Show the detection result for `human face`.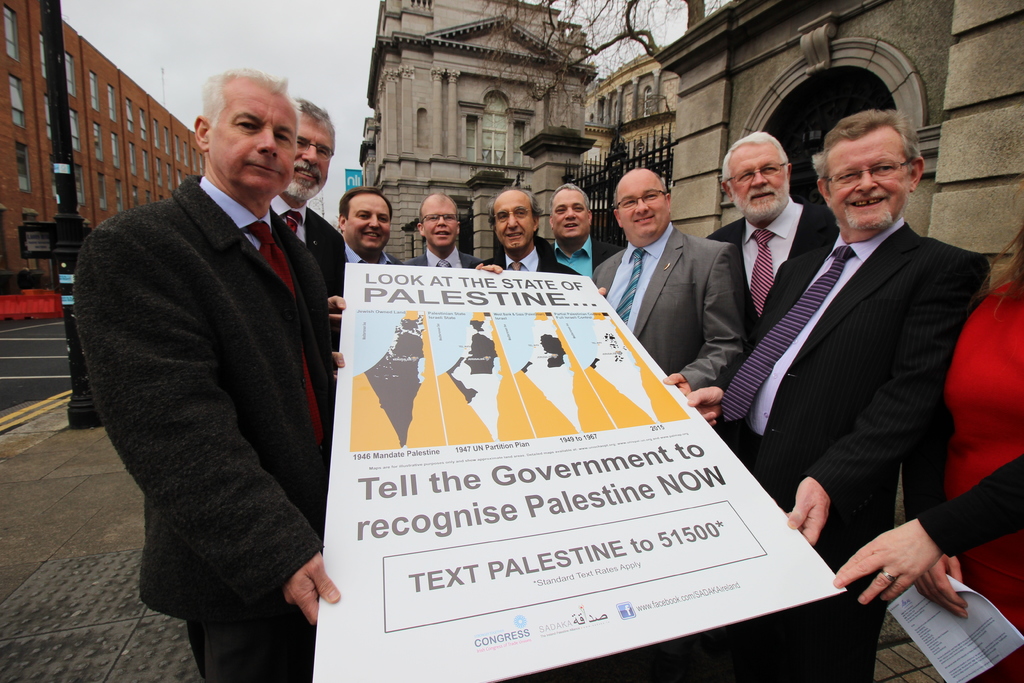
<bbox>205, 86, 296, 192</bbox>.
